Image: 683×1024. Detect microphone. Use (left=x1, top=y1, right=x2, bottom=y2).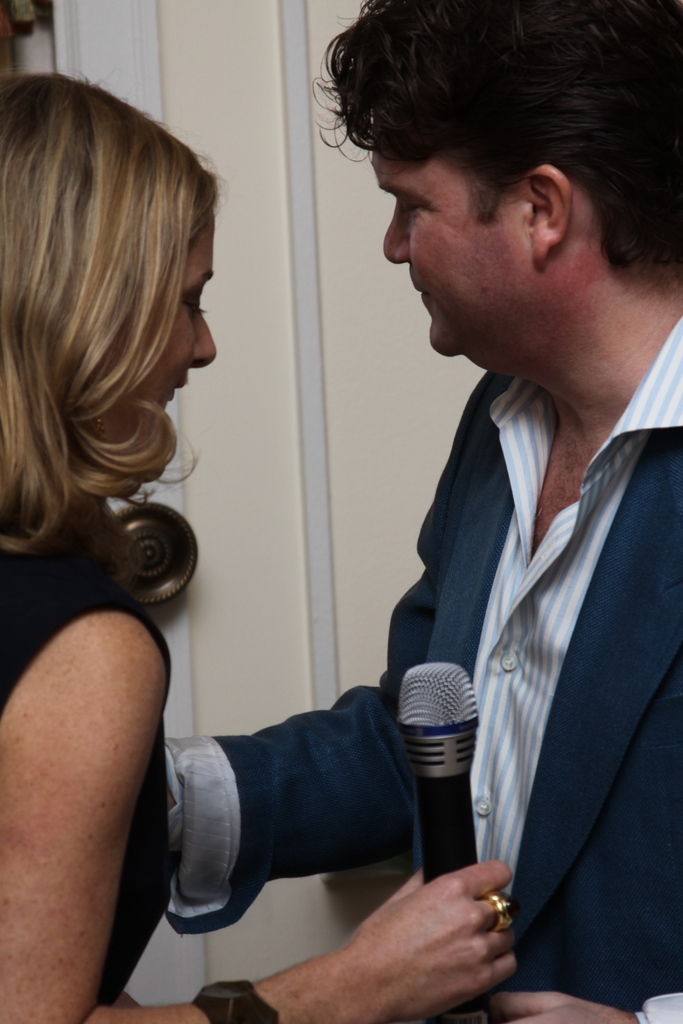
(left=394, top=662, right=477, bottom=885).
